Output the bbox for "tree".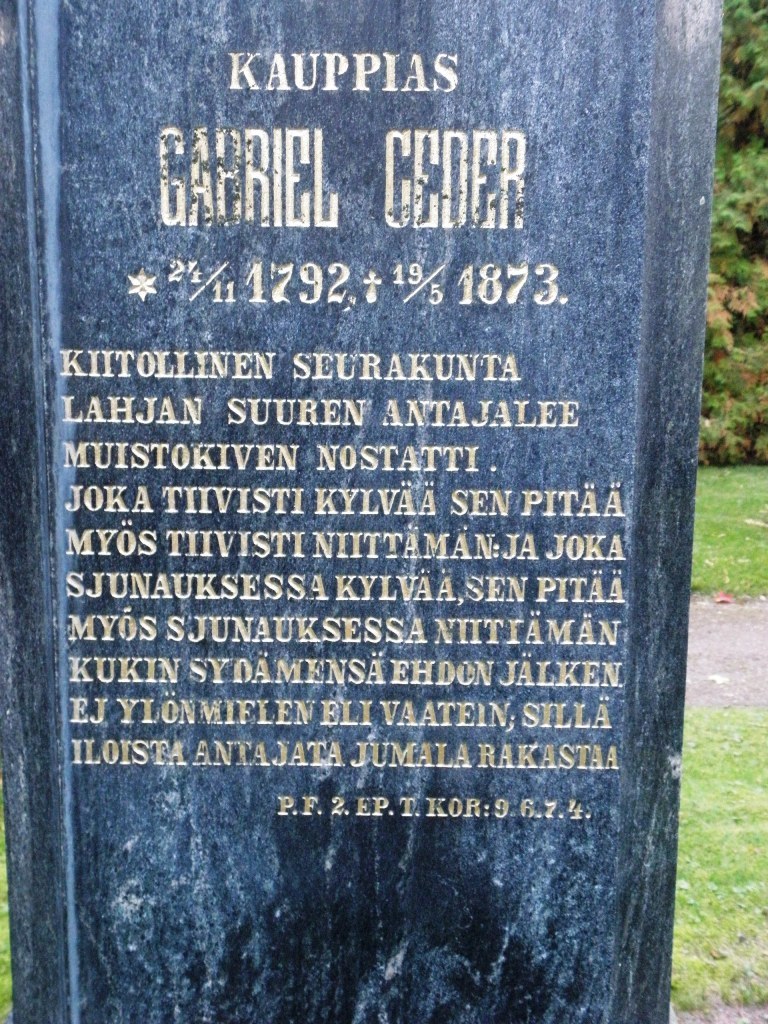
box=[692, 0, 767, 478].
